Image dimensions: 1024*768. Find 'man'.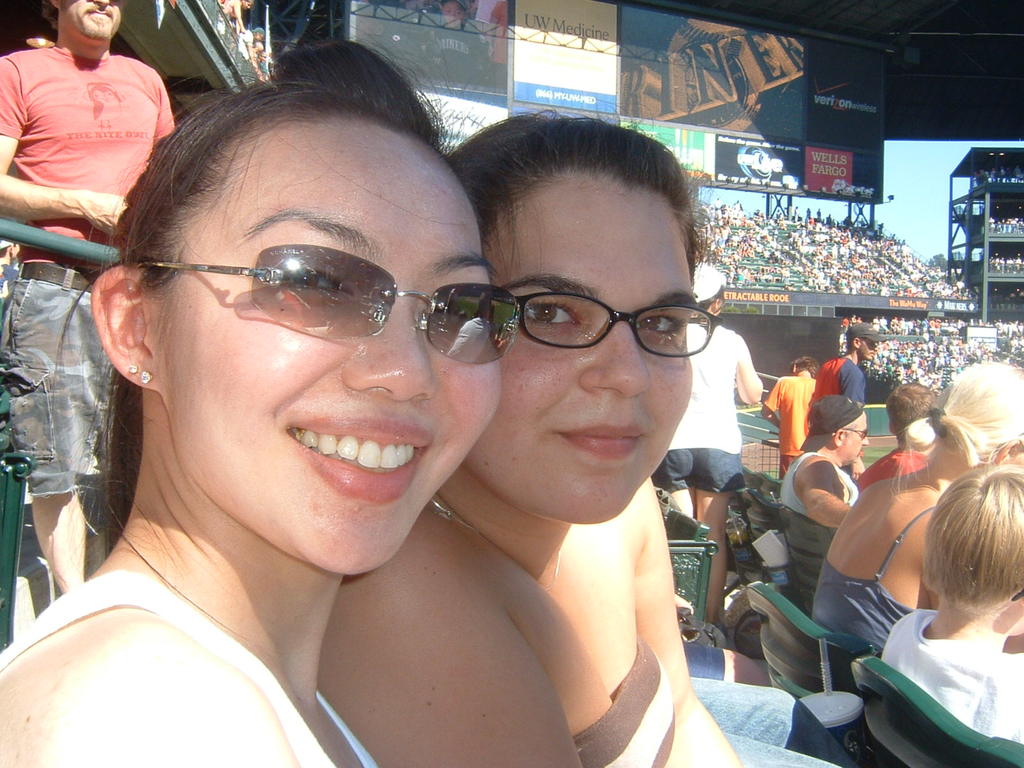
(left=811, top=320, right=881, bottom=399).
